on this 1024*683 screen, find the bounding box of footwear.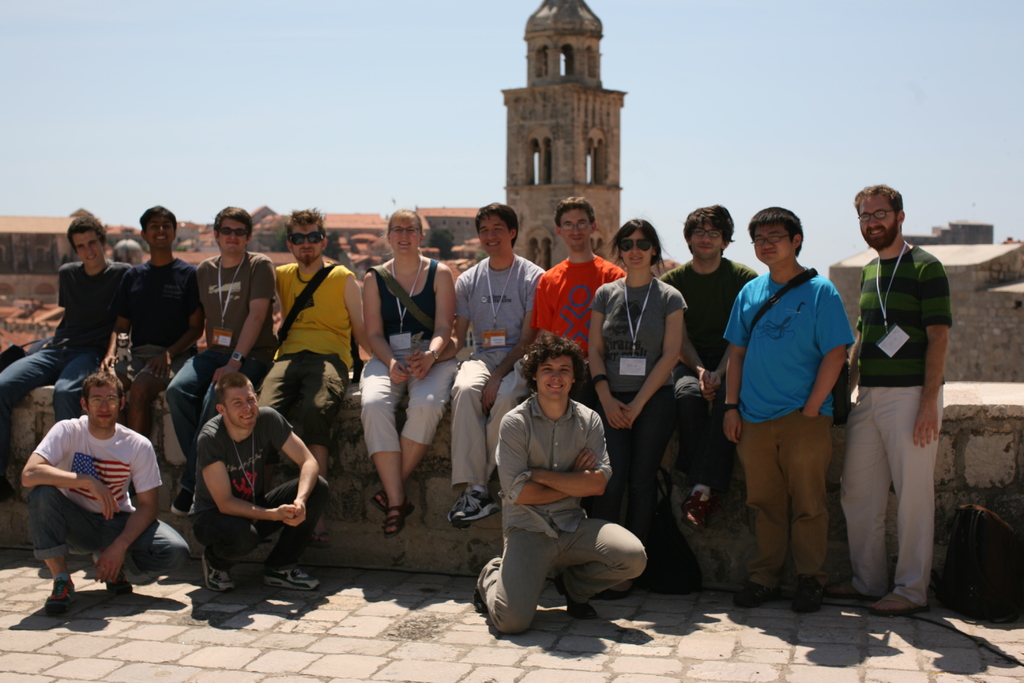
Bounding box: x1=863 y1=591 x2=926 y2=616.
